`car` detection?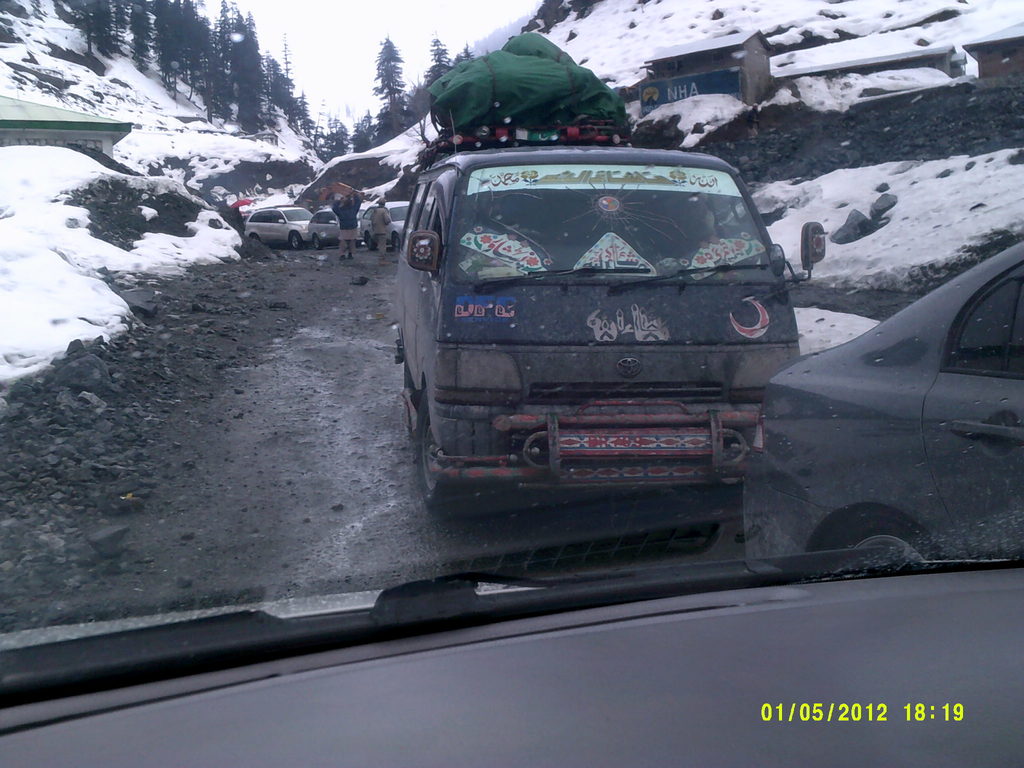
[0,0,1016,765]
